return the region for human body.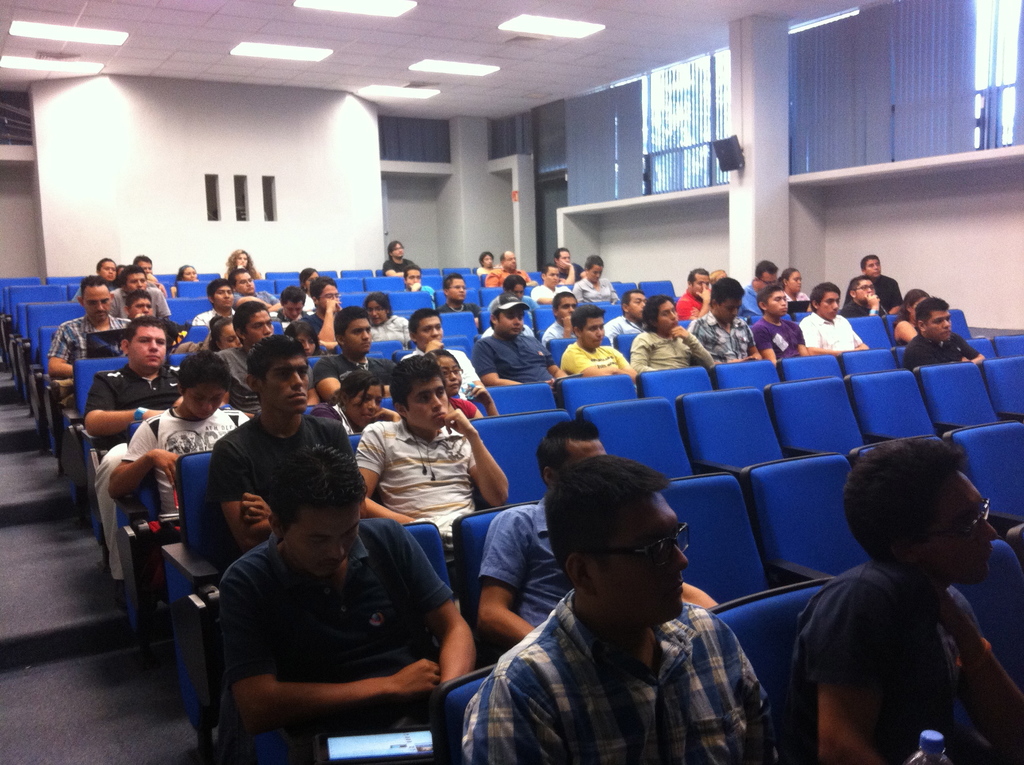
detection(672, 279, 707, 325).
